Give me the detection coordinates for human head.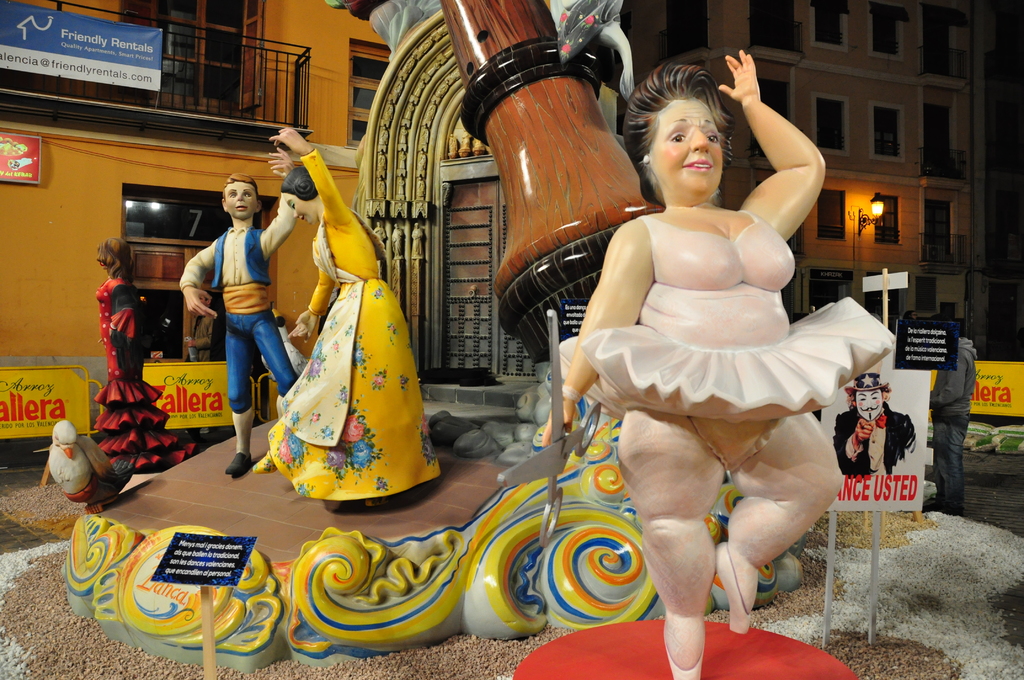
639:56:753:202.
